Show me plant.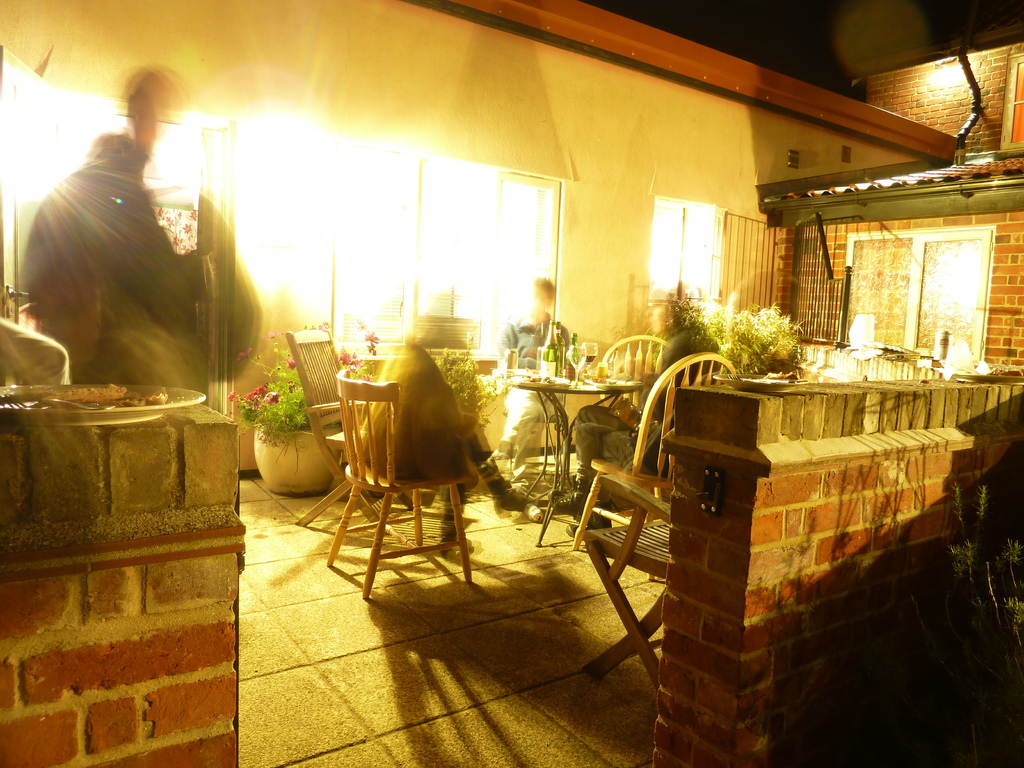
plant is here: BBox(436, 329, 516, 431).
